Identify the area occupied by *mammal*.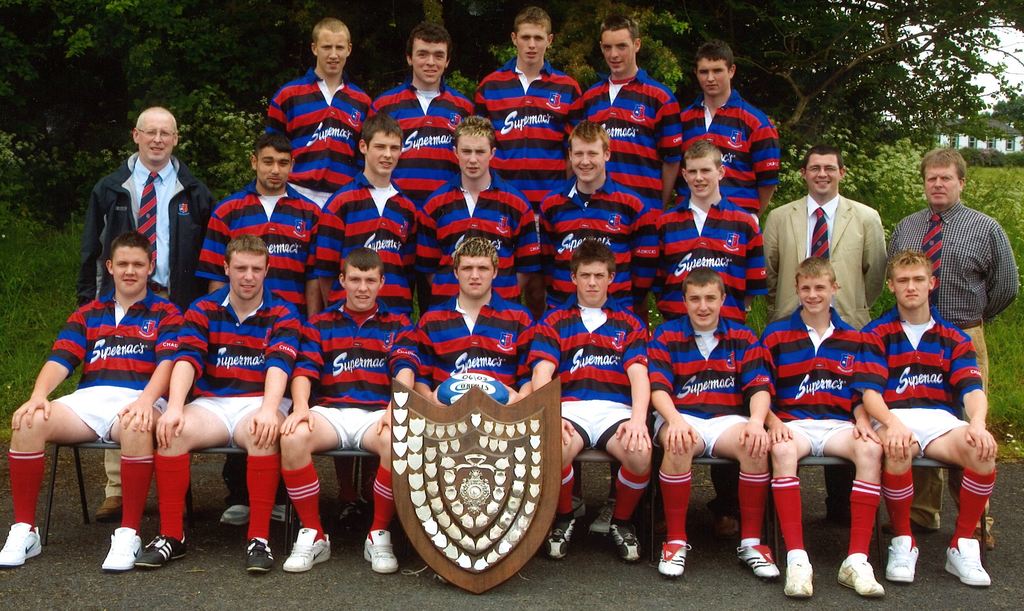
Area: [672,35,776,228].
